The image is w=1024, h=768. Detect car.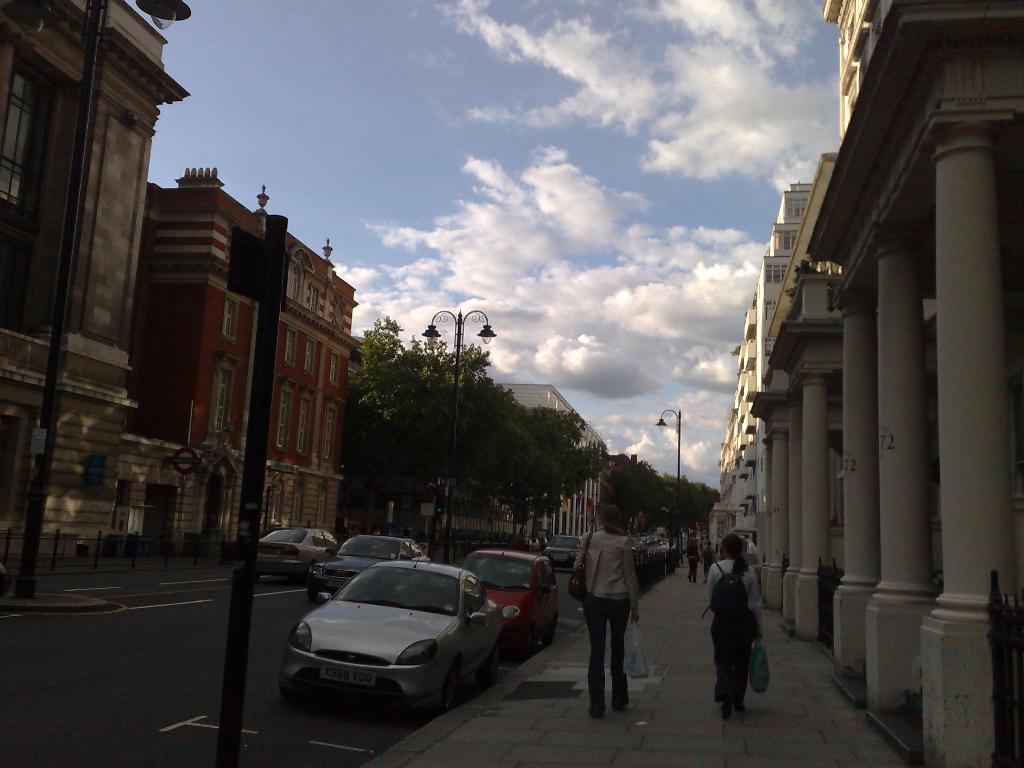
Detection: {"left": 275, "top": 551, "right": 515, "bottom": 722}.
